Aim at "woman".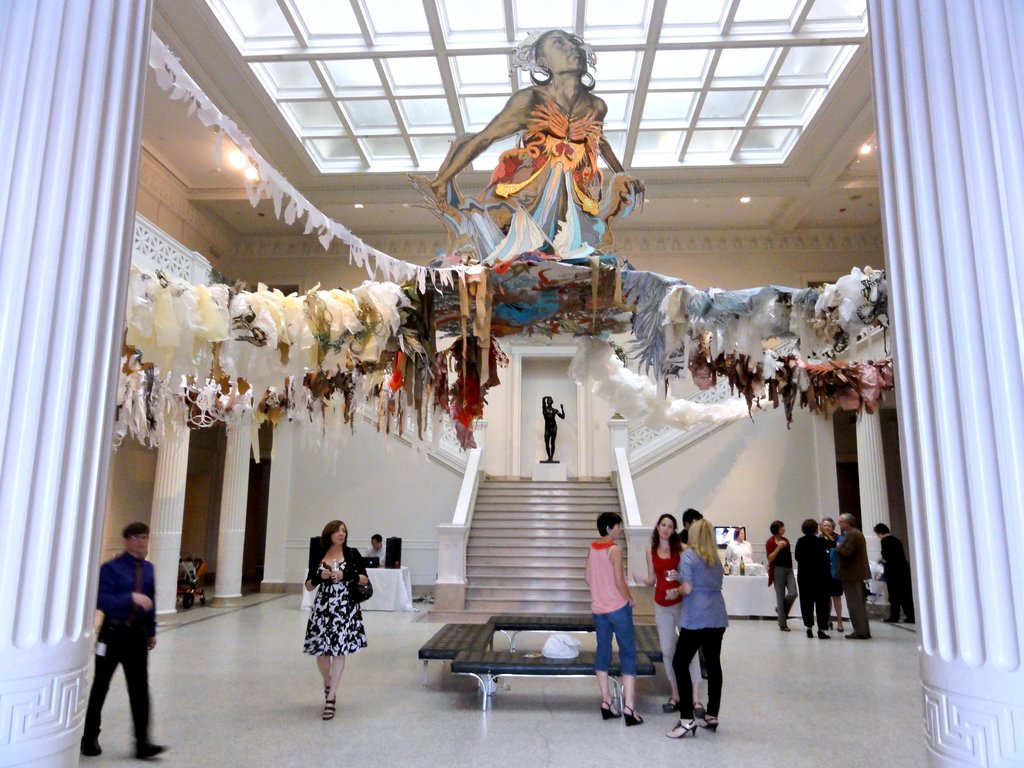
Aimed at bbox(543, 396, 566, 460).
